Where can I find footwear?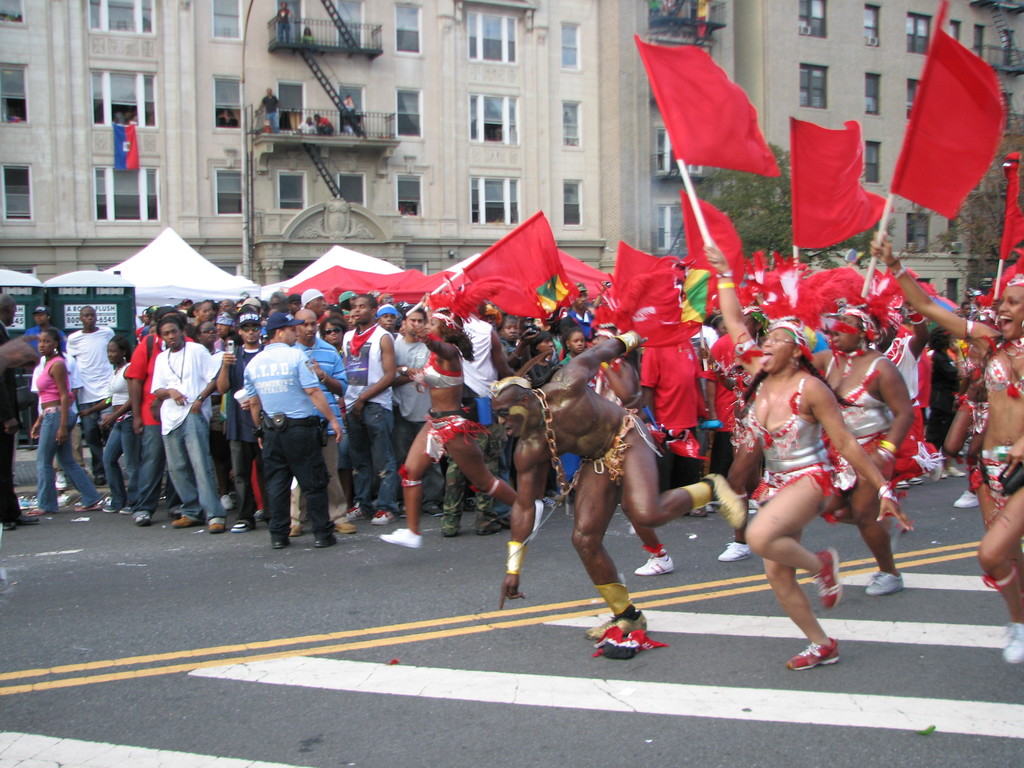
You can find it at <region>371, 511, 402, 523</region>.
